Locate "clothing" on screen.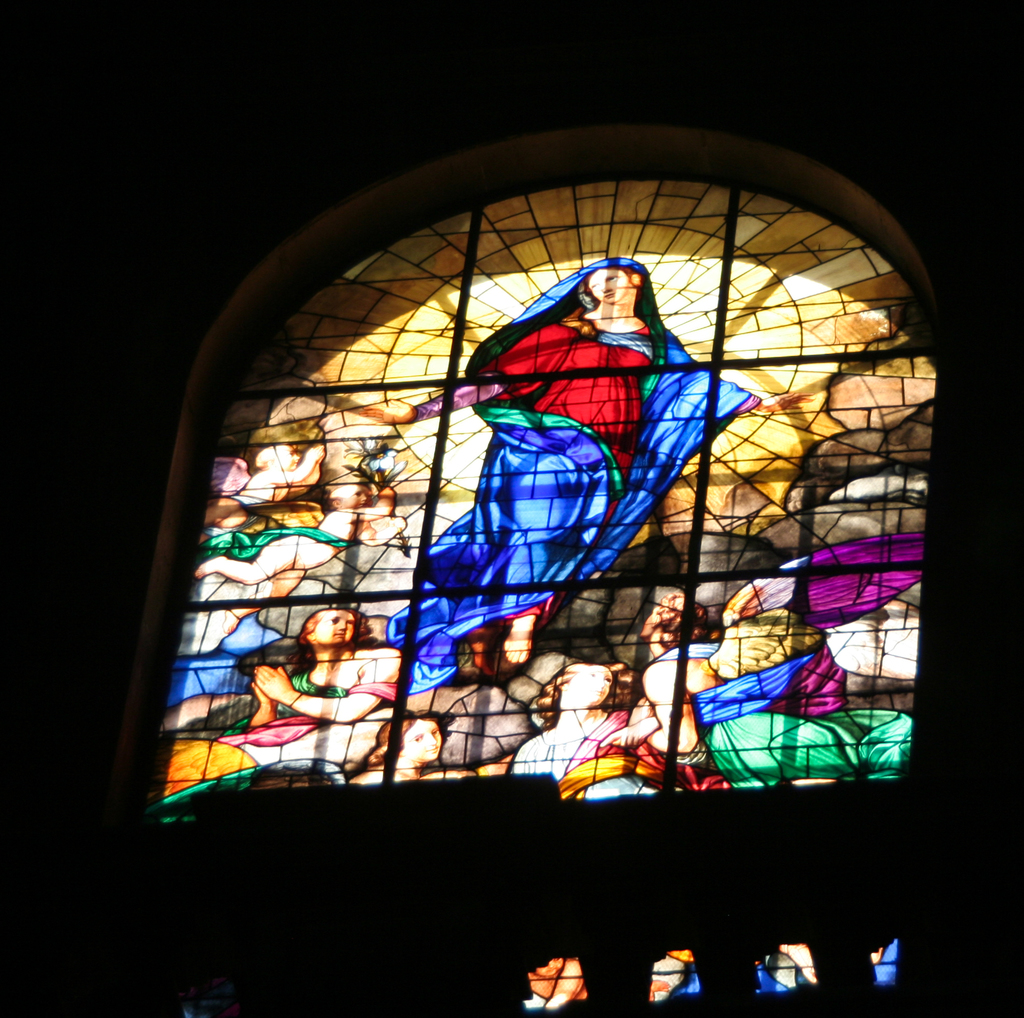
On screen at <region>721, 528, 926, 638</region>.
